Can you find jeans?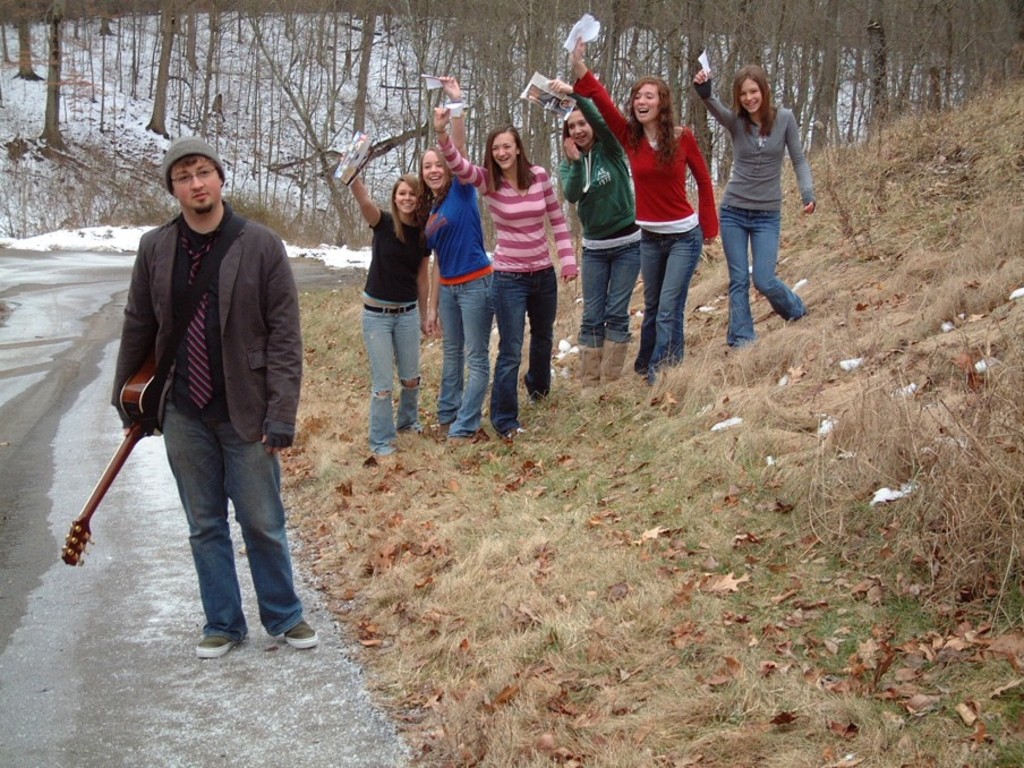
Yes, bounding box: detection(498, 268, 555, 432).
